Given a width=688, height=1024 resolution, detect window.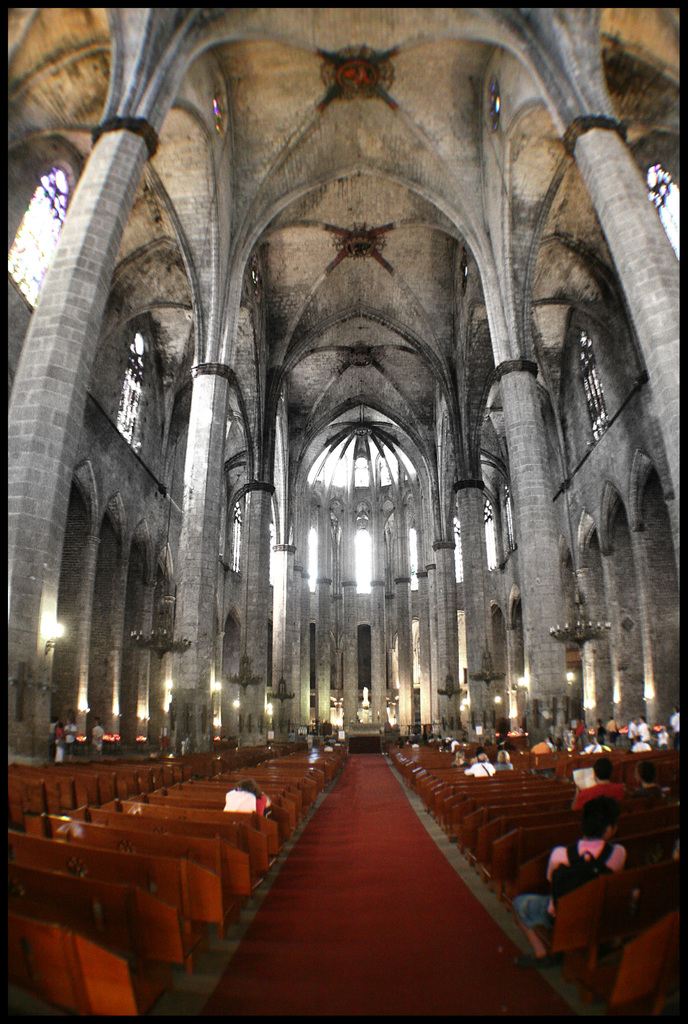
<bbox>480, 502, 500, 567</bbox>.
